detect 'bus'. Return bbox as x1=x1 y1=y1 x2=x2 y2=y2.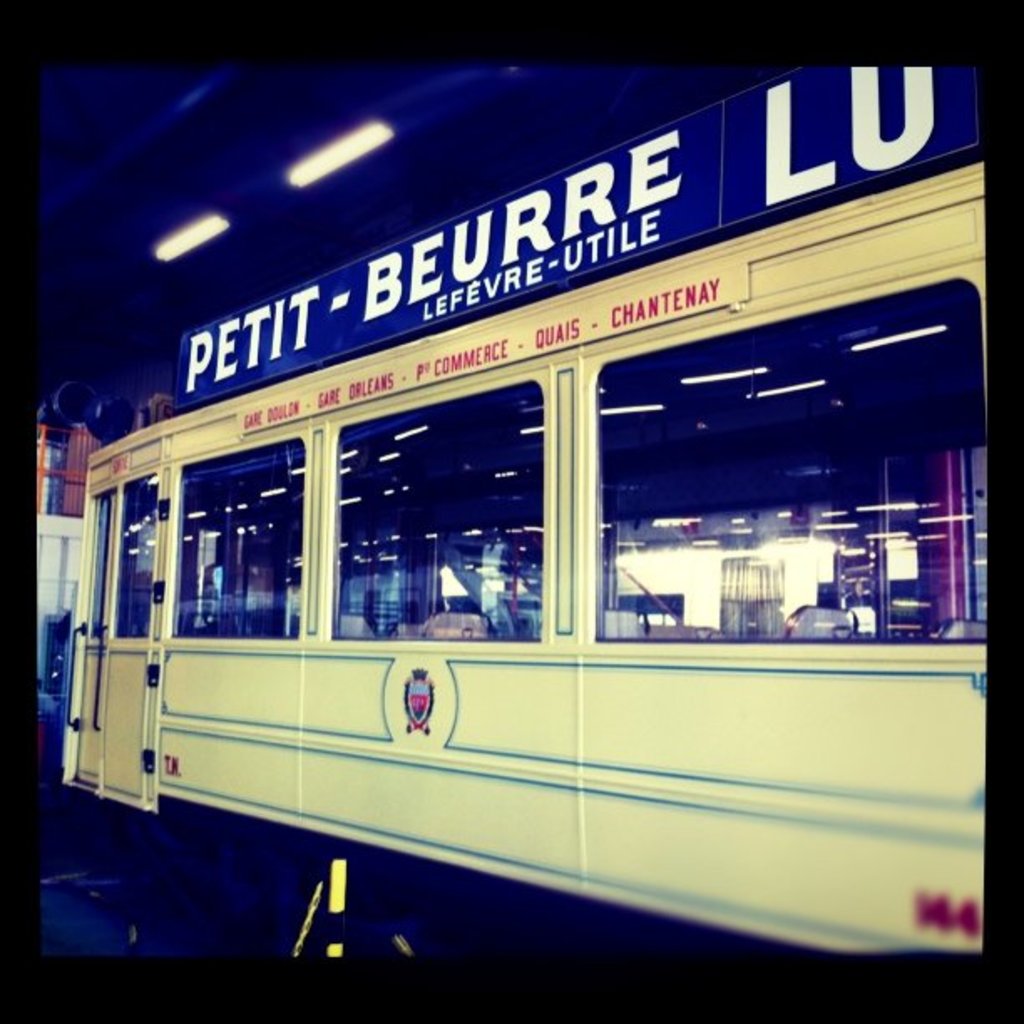
x1=47 y1=151 x2=986 y2=964.
